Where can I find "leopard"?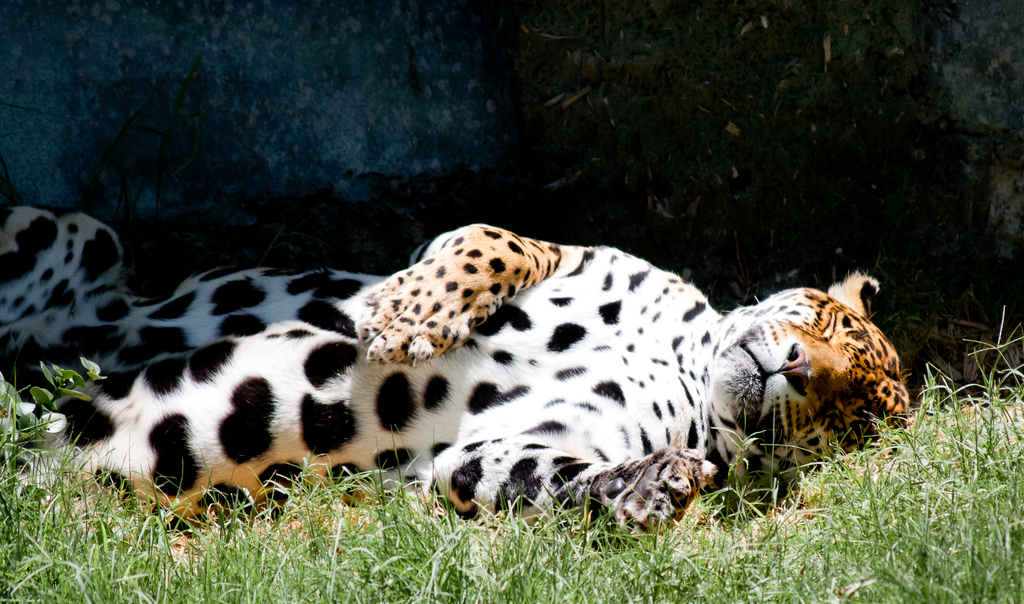
You can find it at BBox(0, 205, 918, 551).
